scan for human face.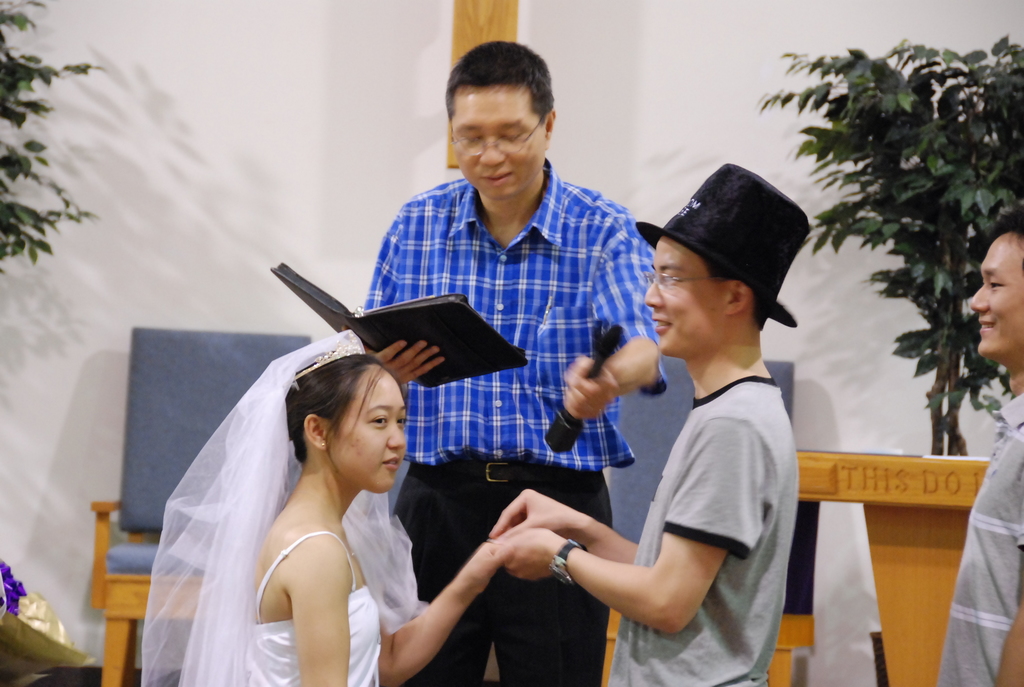
Scan result: 455, 84, 550, 199.
